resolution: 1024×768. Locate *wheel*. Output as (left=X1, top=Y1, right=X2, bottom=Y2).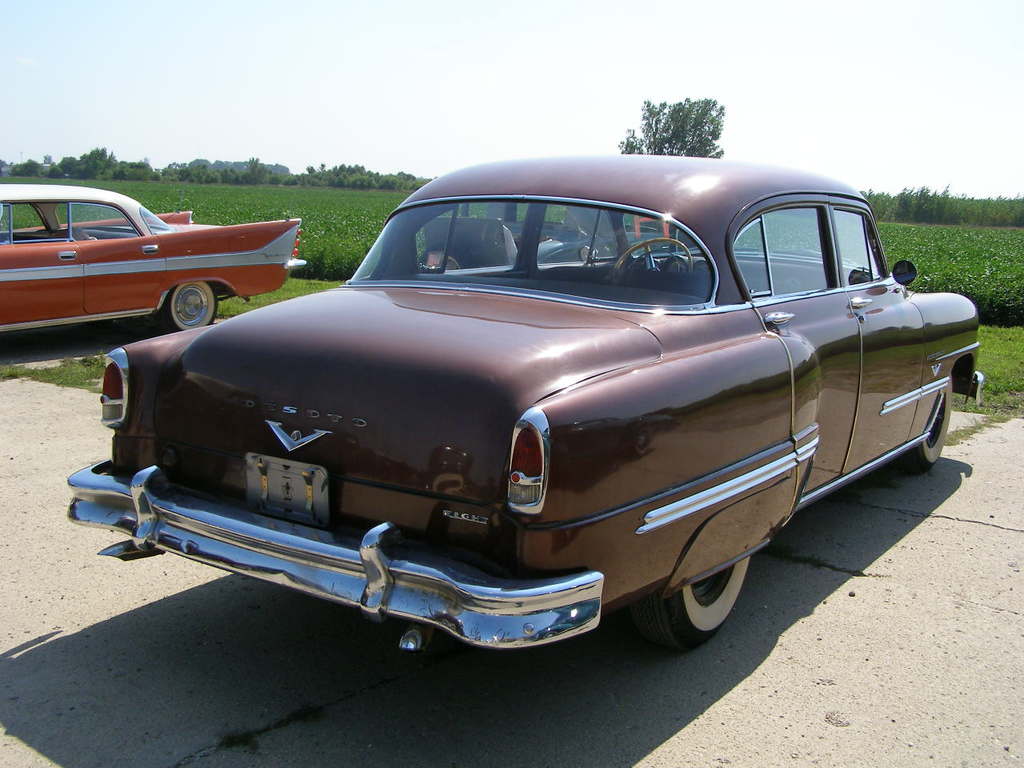
(left=658, top=566, right=749, bottom=645).
